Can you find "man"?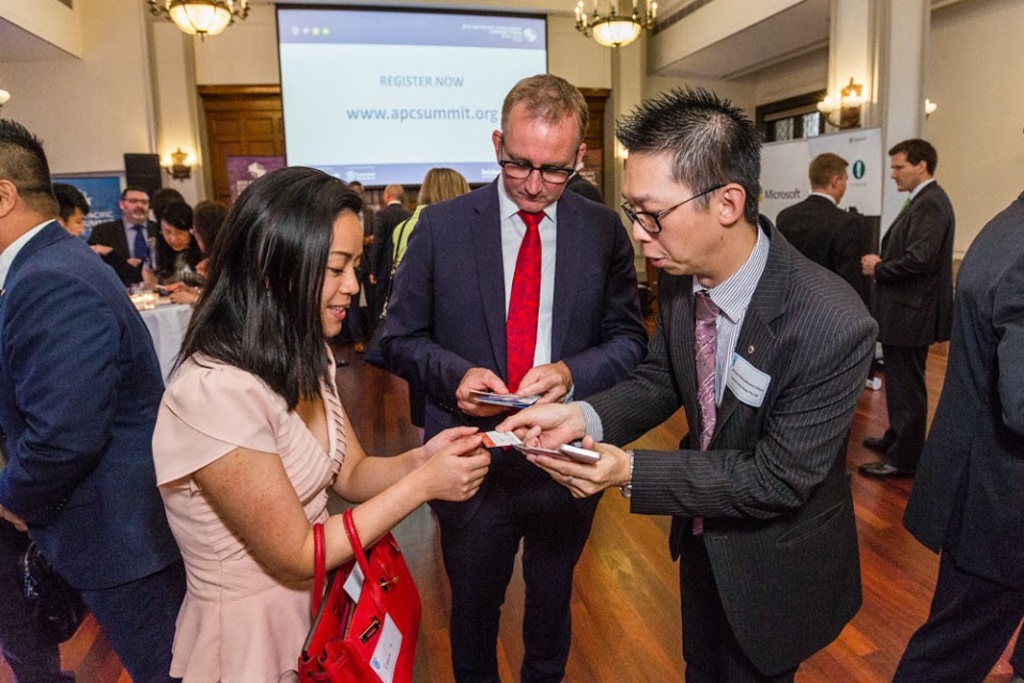
Yes, bounding box: locate(494, 86, 878, 682).
